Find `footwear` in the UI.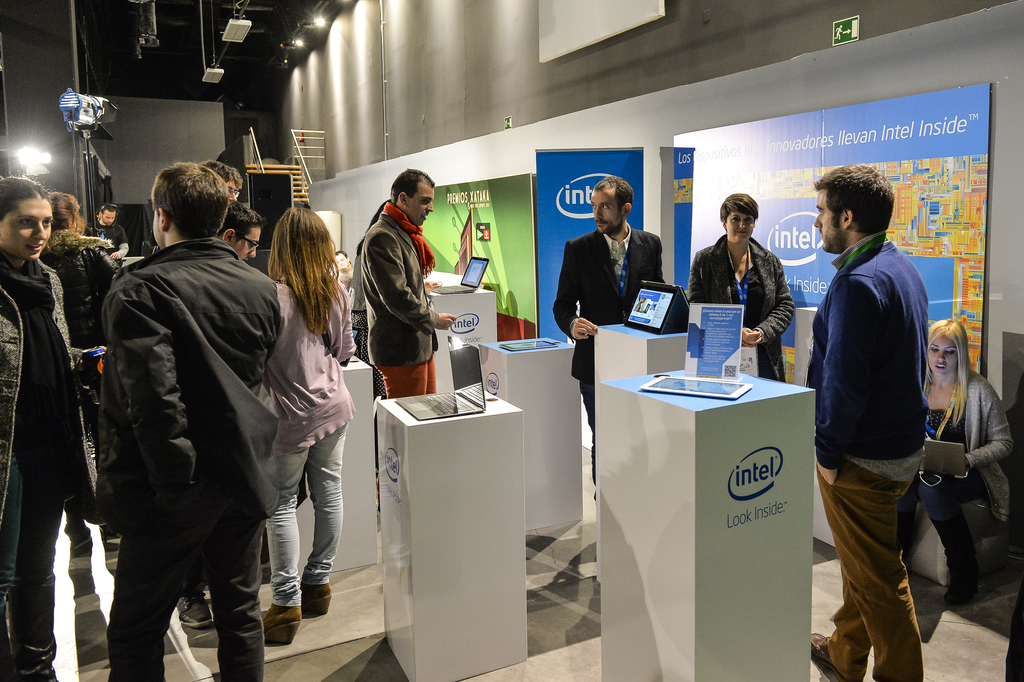
UI element at (814, 635, 858, 681).
